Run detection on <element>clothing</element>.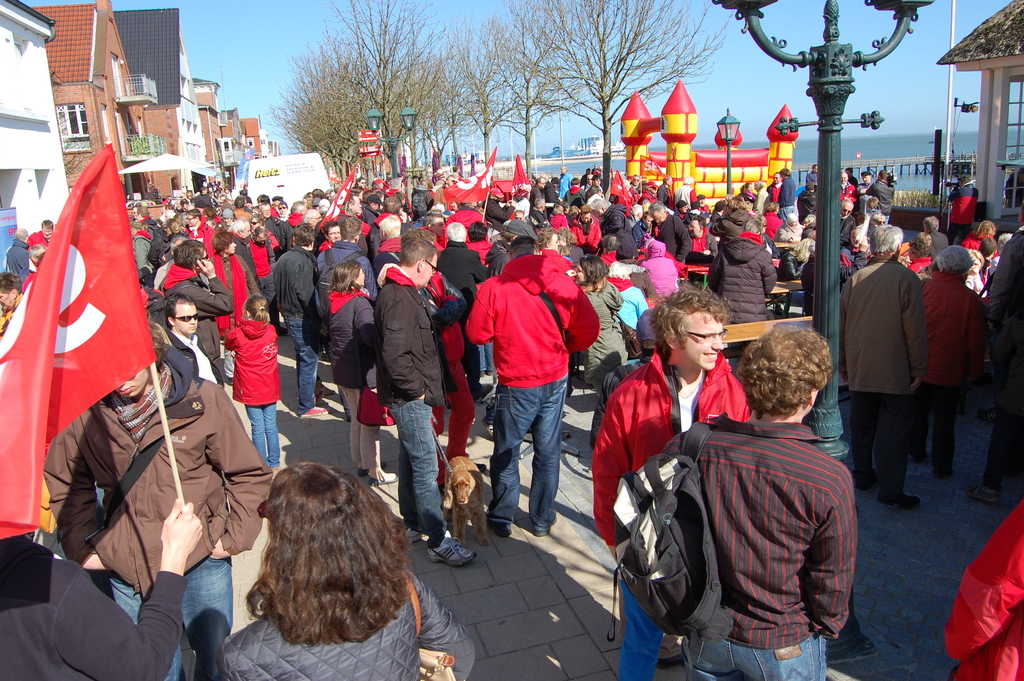
Result: (left=806, top=167, right=817, bottom=189).
